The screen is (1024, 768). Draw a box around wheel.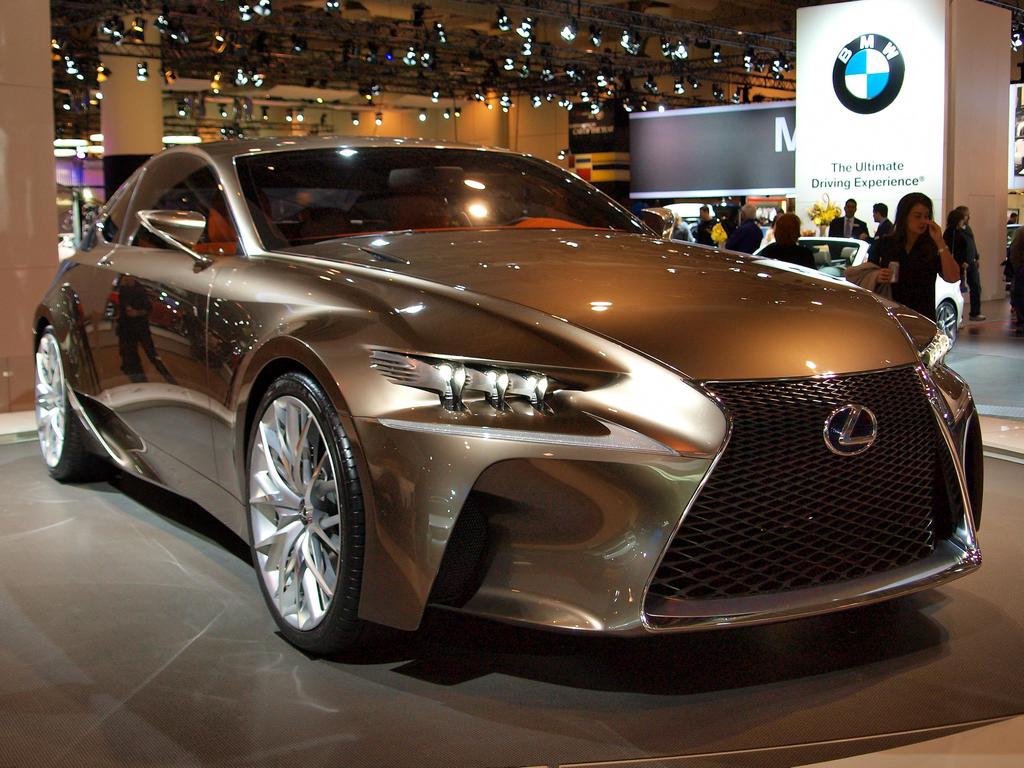
[250, 370, 364, 660].
